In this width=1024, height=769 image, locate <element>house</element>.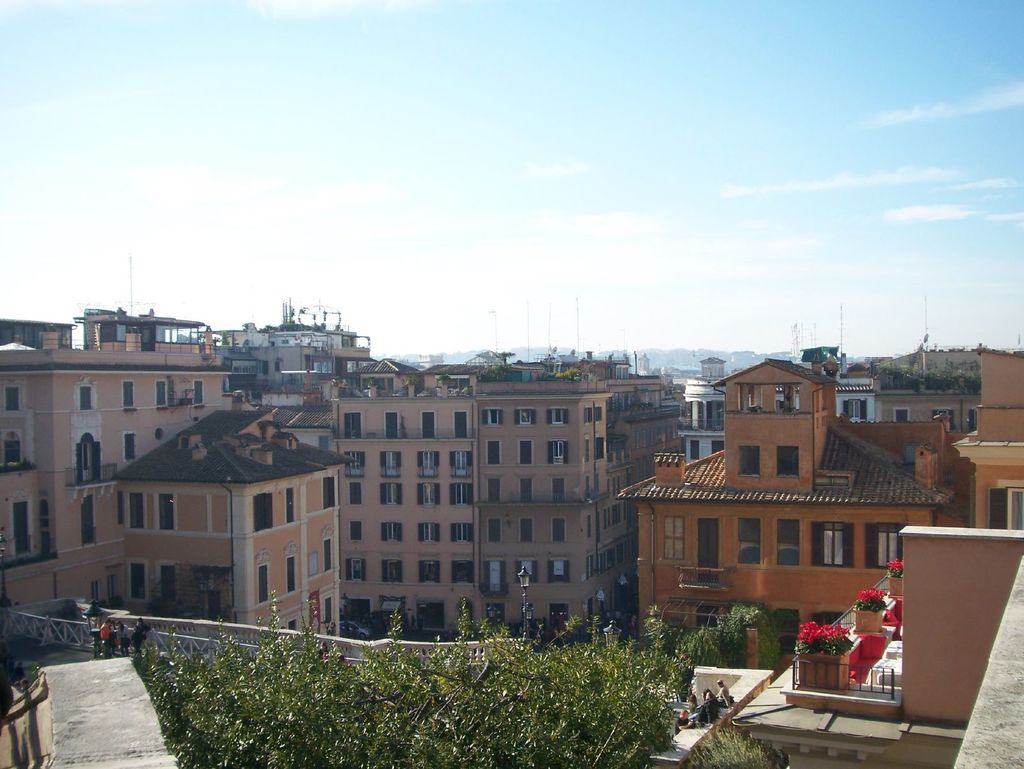
Bounding box: select_region(620, 354, 931, 660).
